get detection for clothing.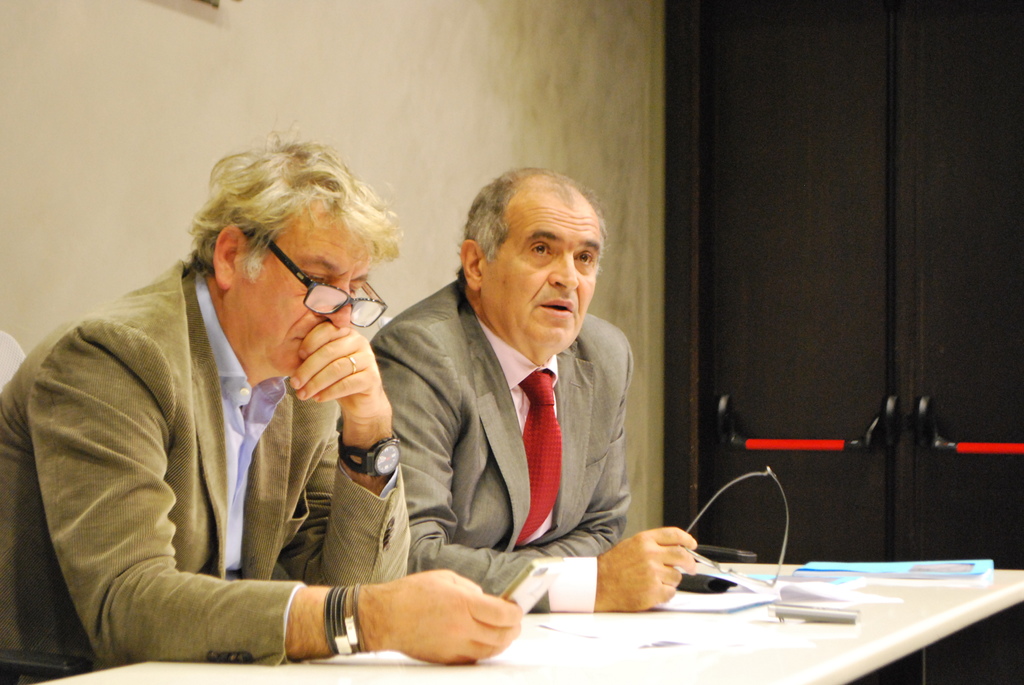
Detection: box=[368, 283, 635, 611].
